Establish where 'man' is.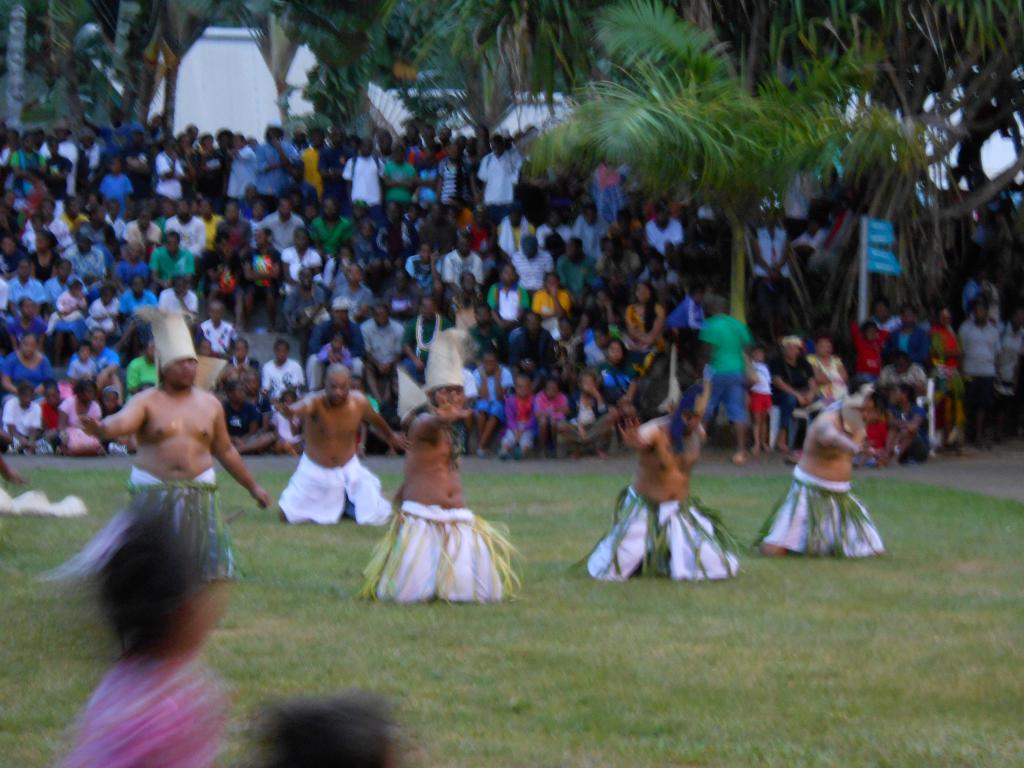
Established at 755,396,890,556.
